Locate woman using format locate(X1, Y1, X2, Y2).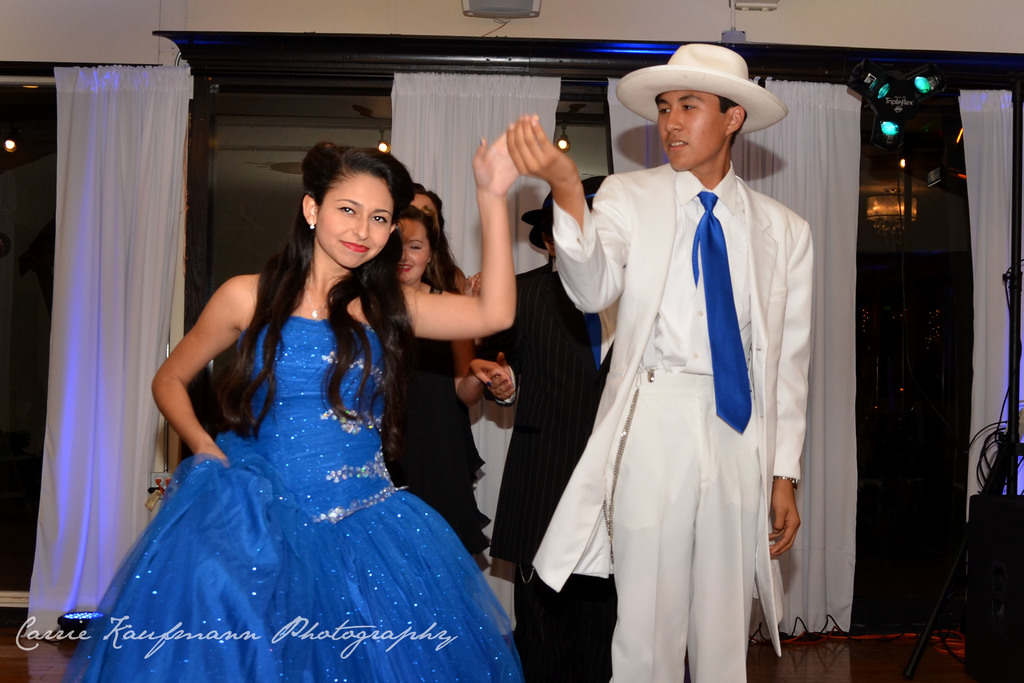
locate(400, 181, 477, 299).
